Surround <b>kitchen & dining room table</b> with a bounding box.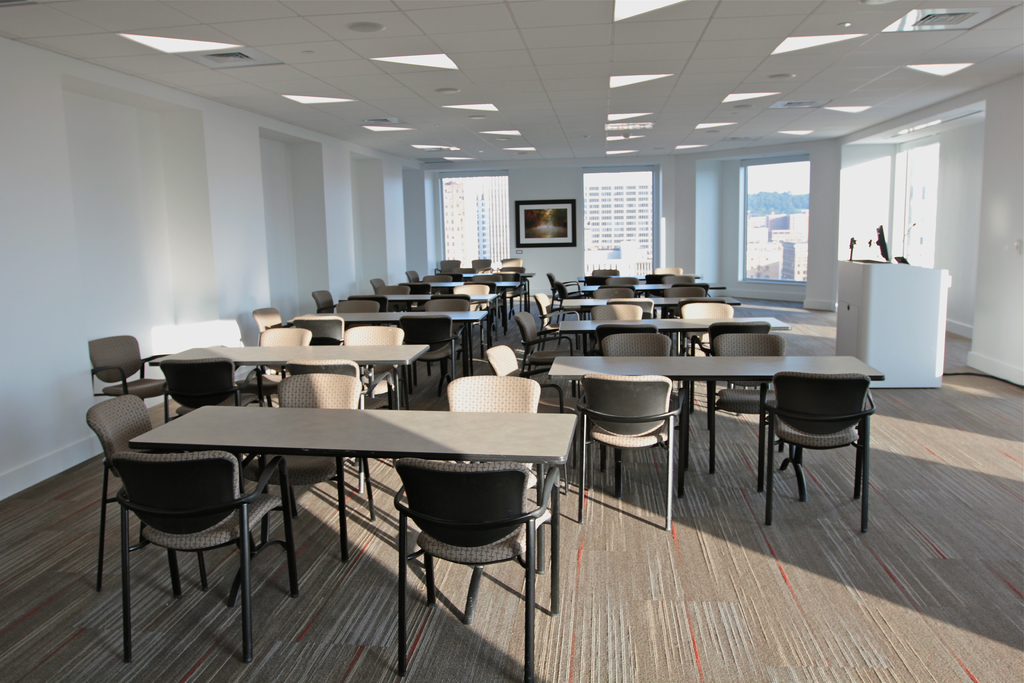
[89,318,592,623].
